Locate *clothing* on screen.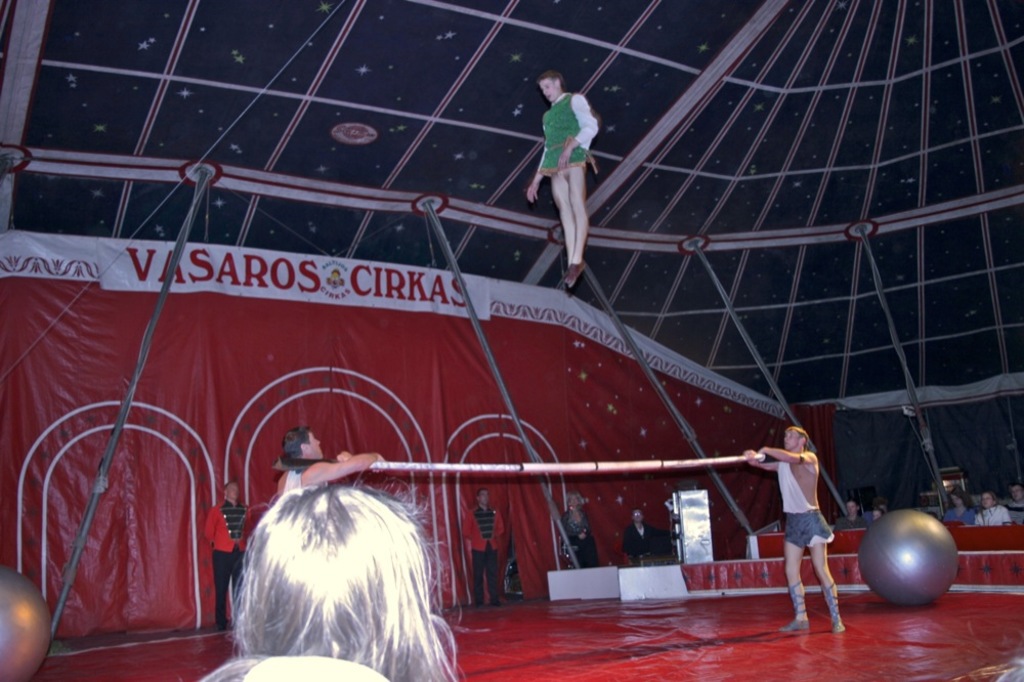
On screen at {"x1": 621, "y1": 518, "x2": 659, "y2": 563}.
